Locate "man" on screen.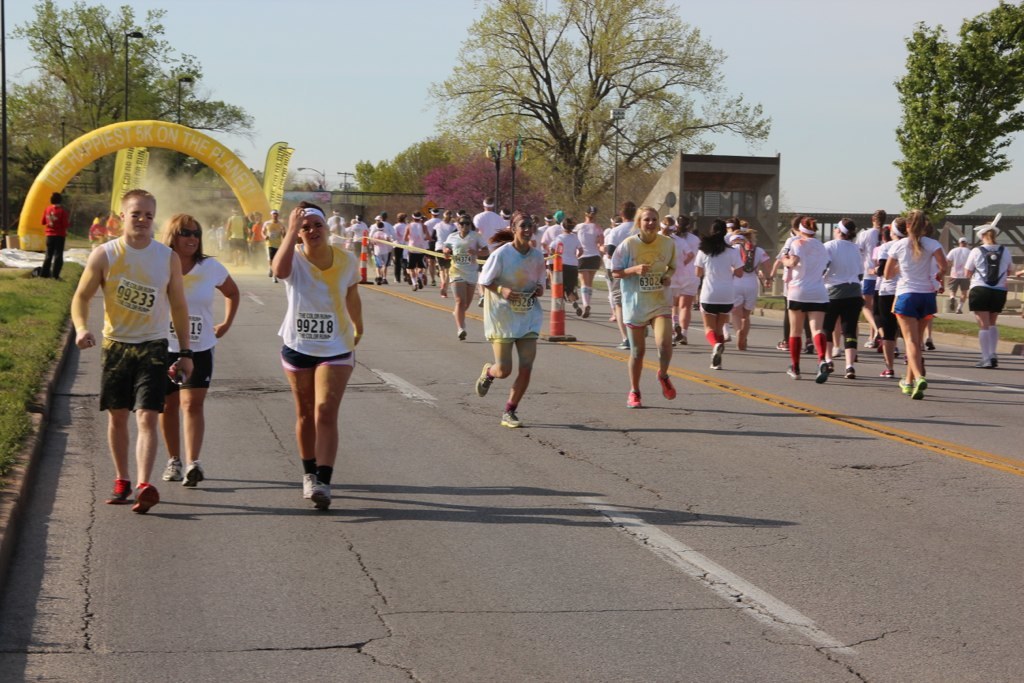
On screen at BBox(222, 208, 252, 265).
